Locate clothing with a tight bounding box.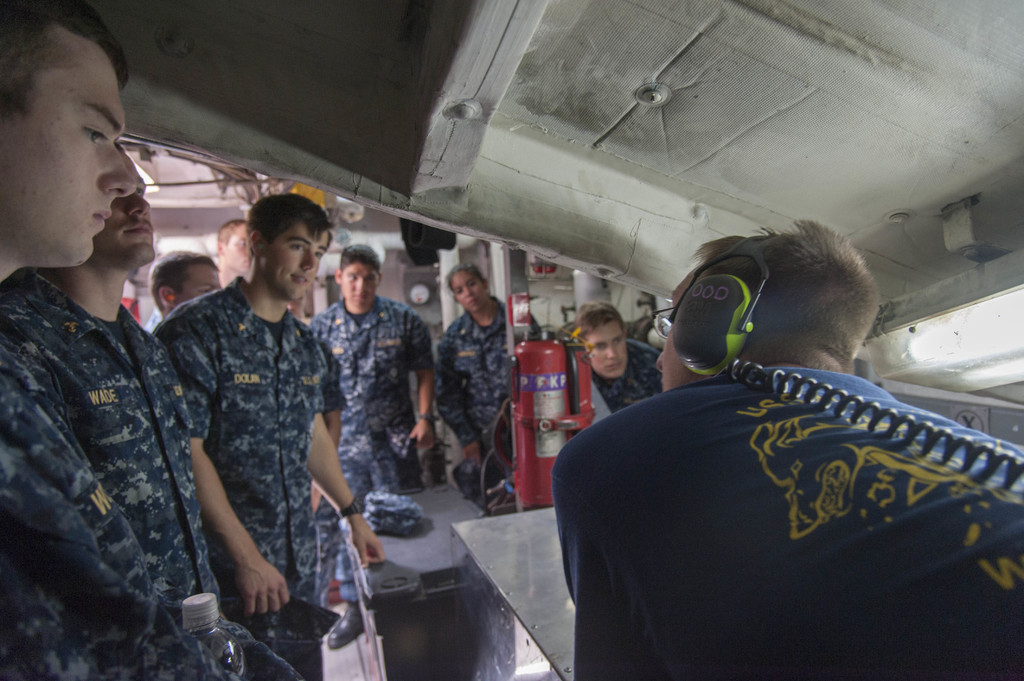
rect(589, 337, 664, 412).
